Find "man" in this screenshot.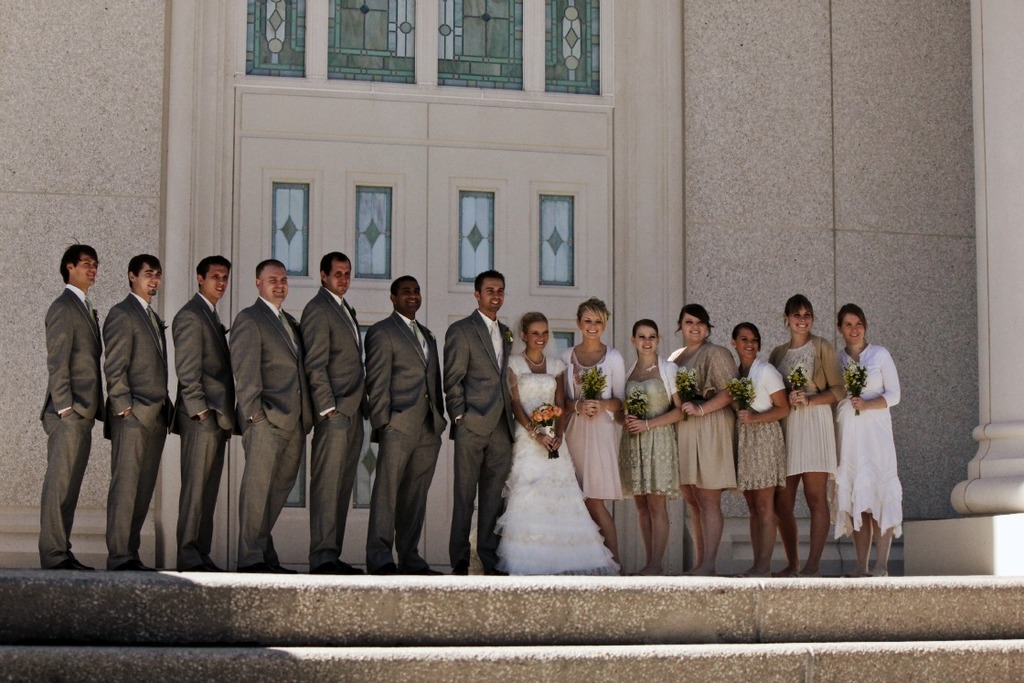
The bounding box for "man" is [101,252,177,573].
